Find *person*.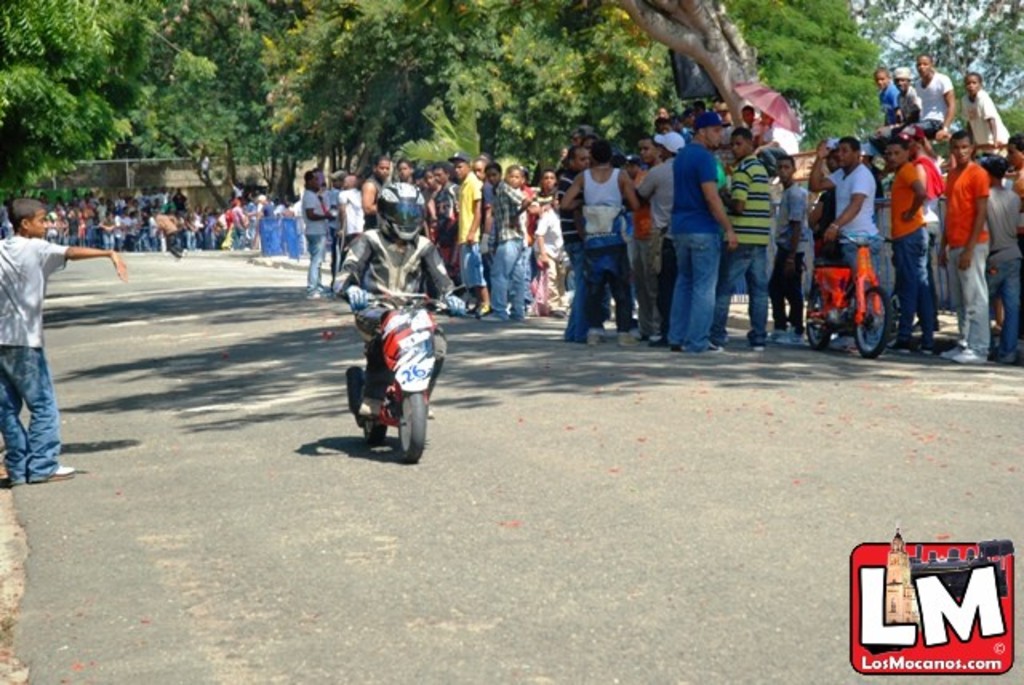
<bbox>331, 179, 454, 421</bbox>.
